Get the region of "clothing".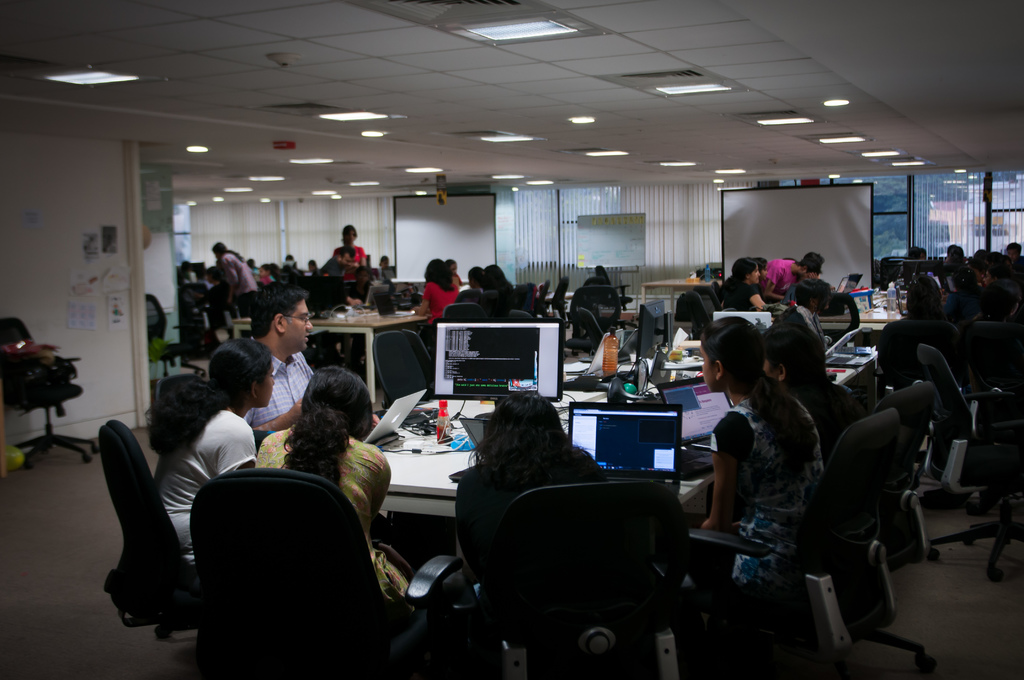
{"x1": 465, "y1": 282, "x2": 513, "y2": 311}.
